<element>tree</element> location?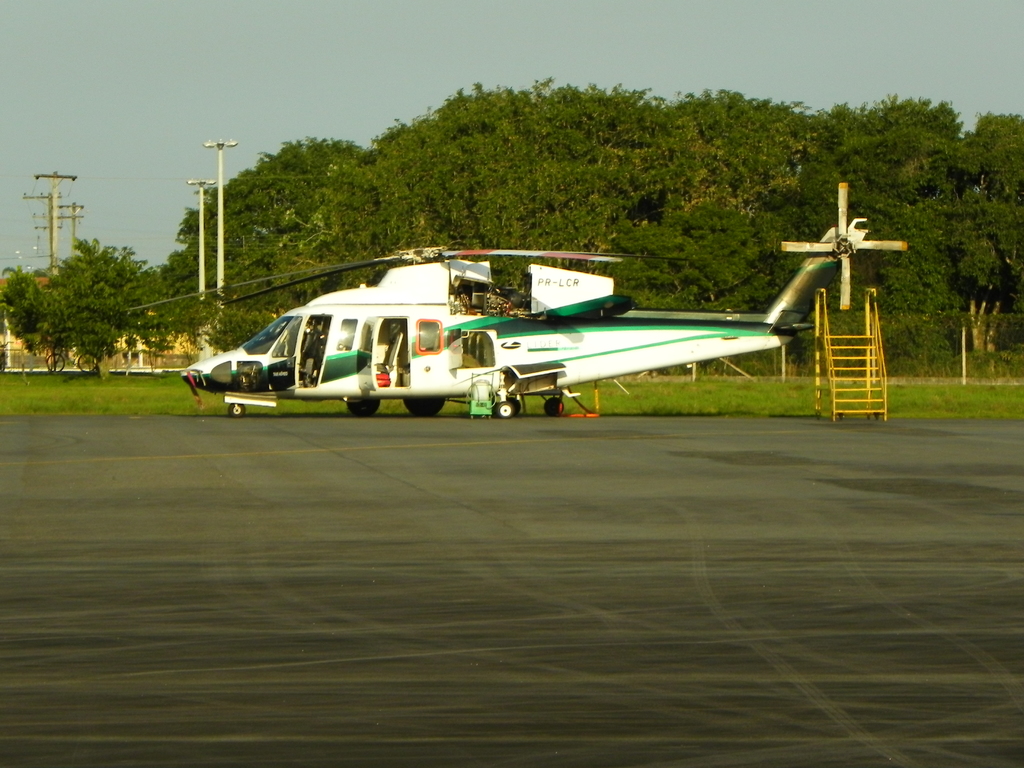
[left=15, top=218, right=157, bottom=376]
